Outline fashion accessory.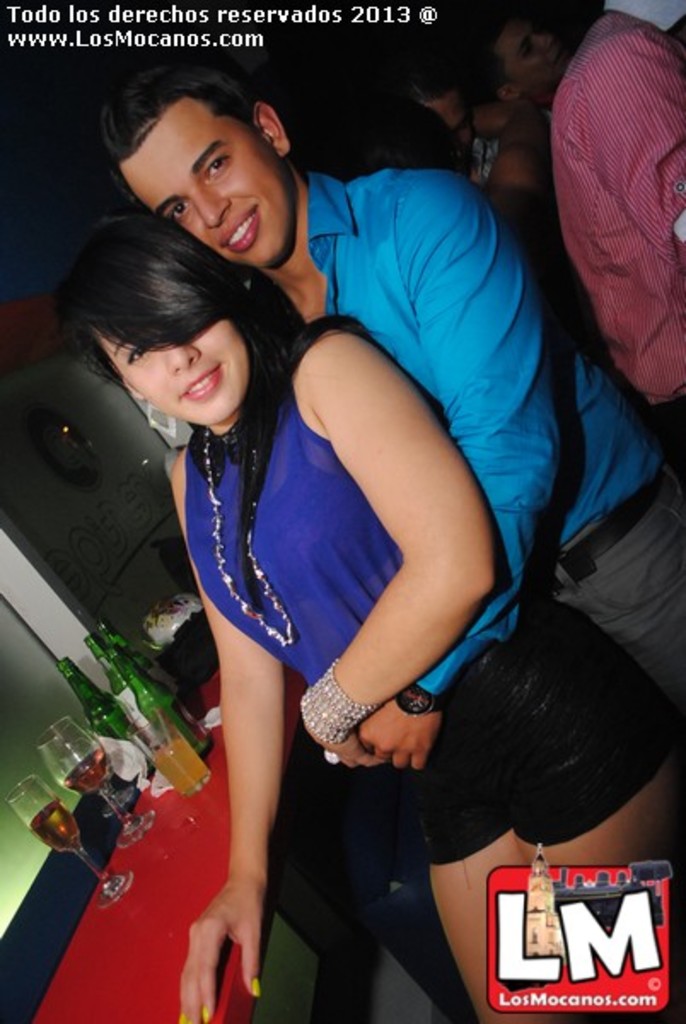
Outline: bbox=(203, 422, 295, 649).
